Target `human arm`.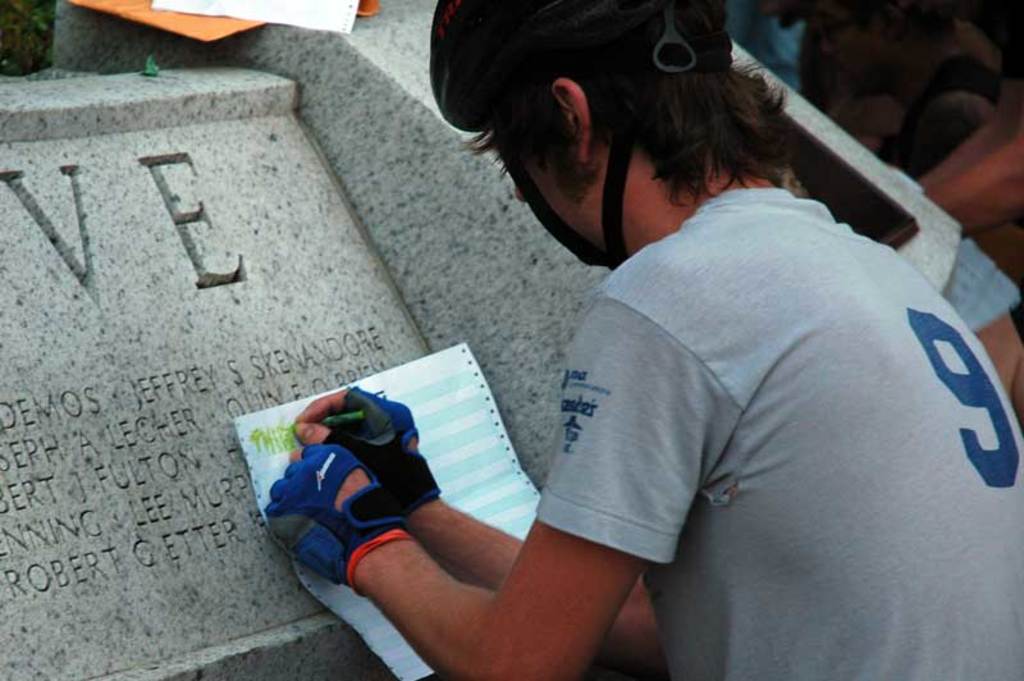
Target region: 303:383:664:658.
